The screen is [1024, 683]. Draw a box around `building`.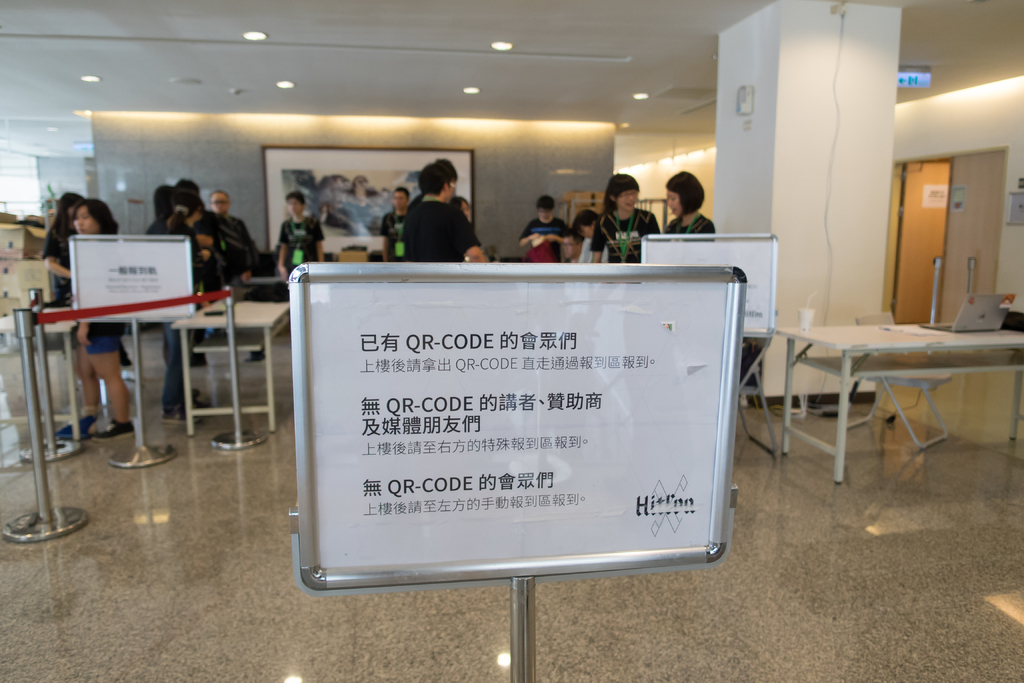
BBox(0, 0, 1023, 682).
